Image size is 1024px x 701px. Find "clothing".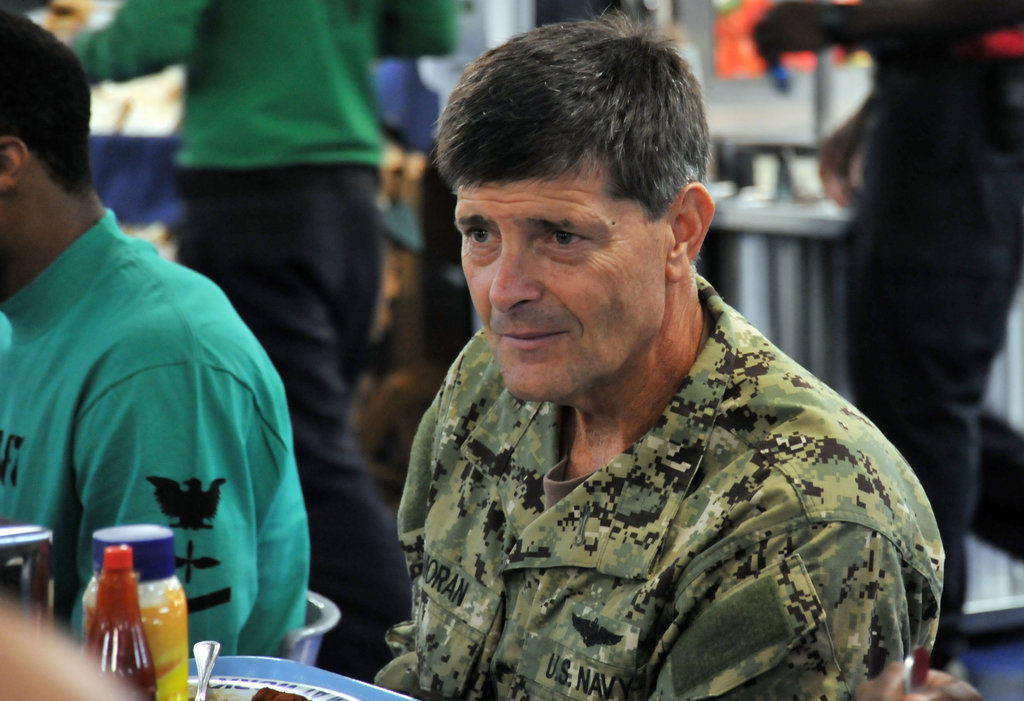
bbox(67, 0, 455, 683).
